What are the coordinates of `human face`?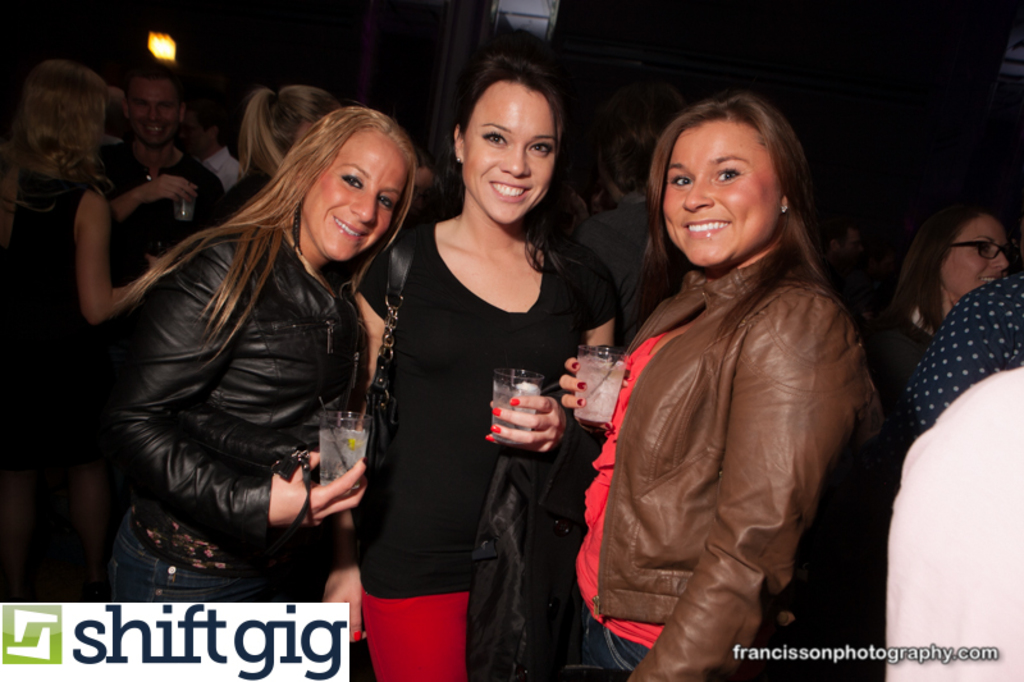
663, 123, 780, 265.
